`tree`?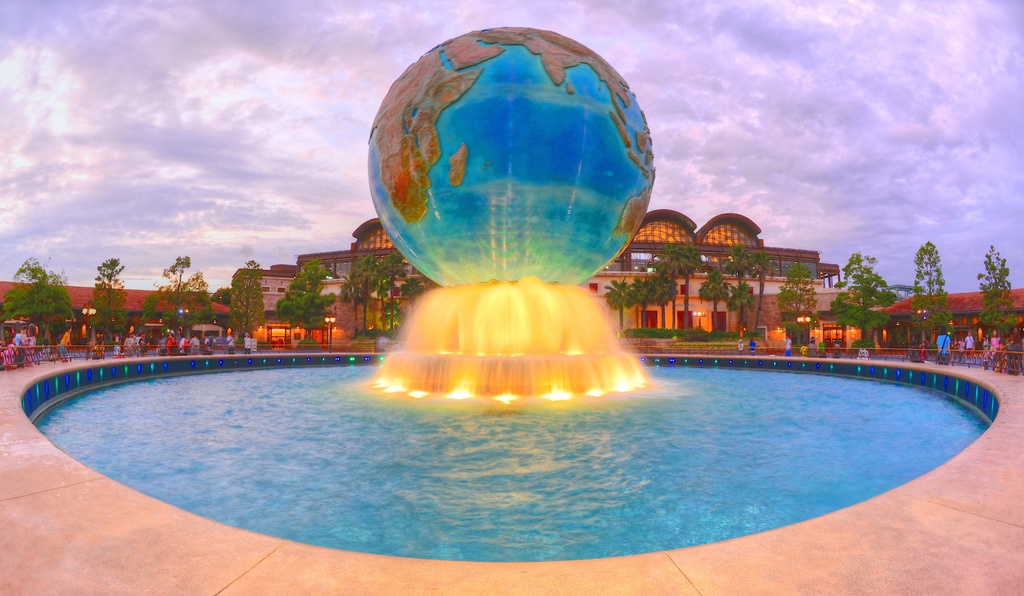
left=598, top=272, right=632, bottom=327
